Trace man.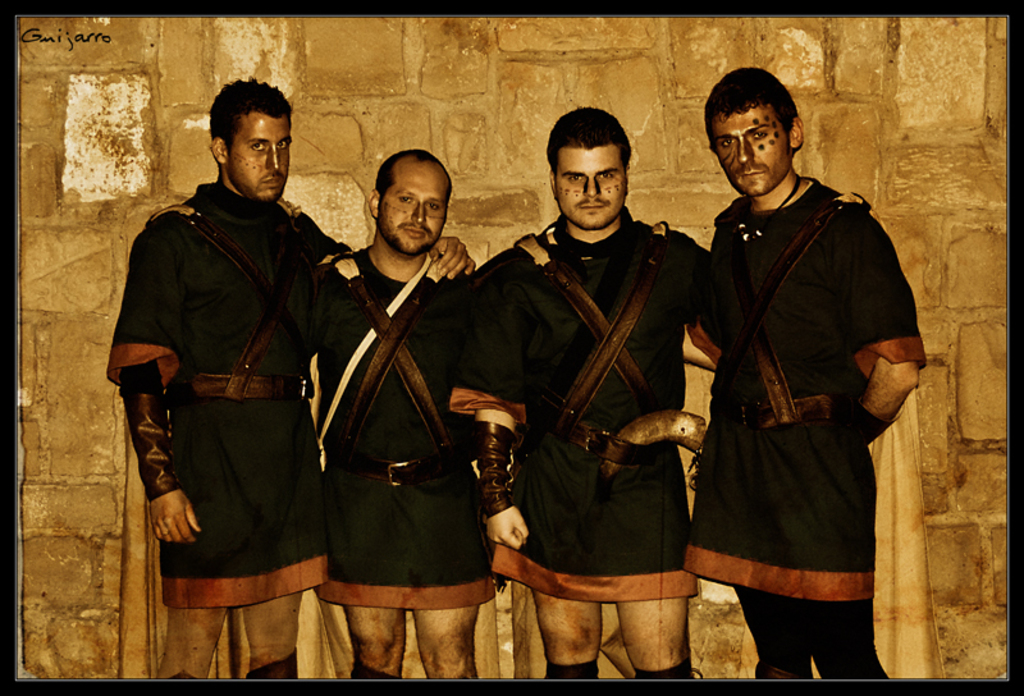
Traced to <box>460,101,731,673</box>.
